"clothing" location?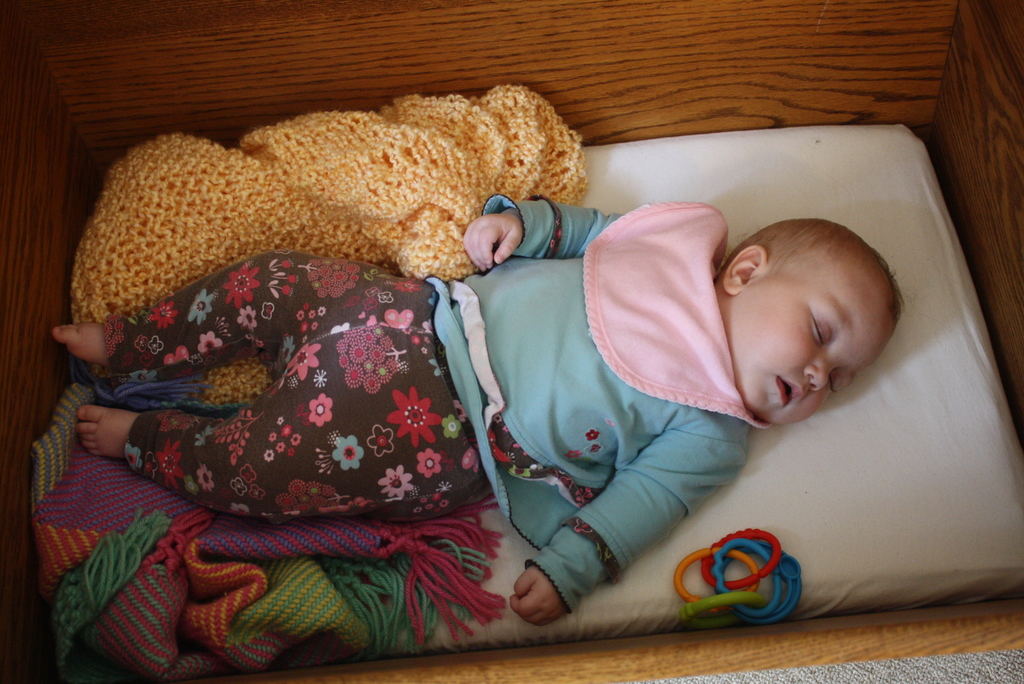
region(101, 200, 776, 616)
